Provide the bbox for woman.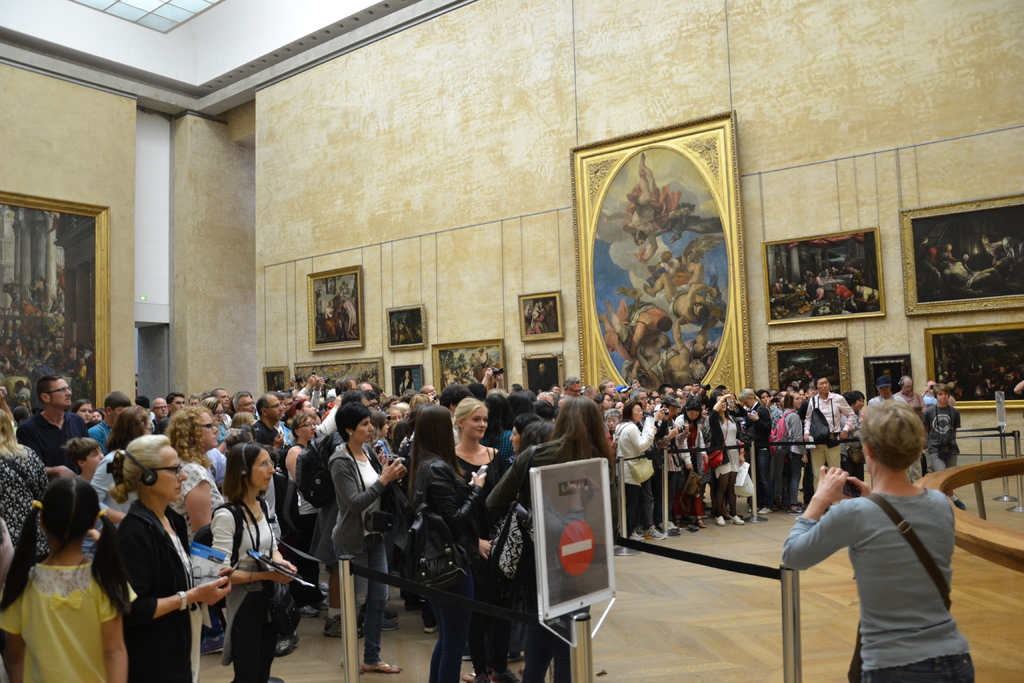
detection(673, 398, 701, 528).
